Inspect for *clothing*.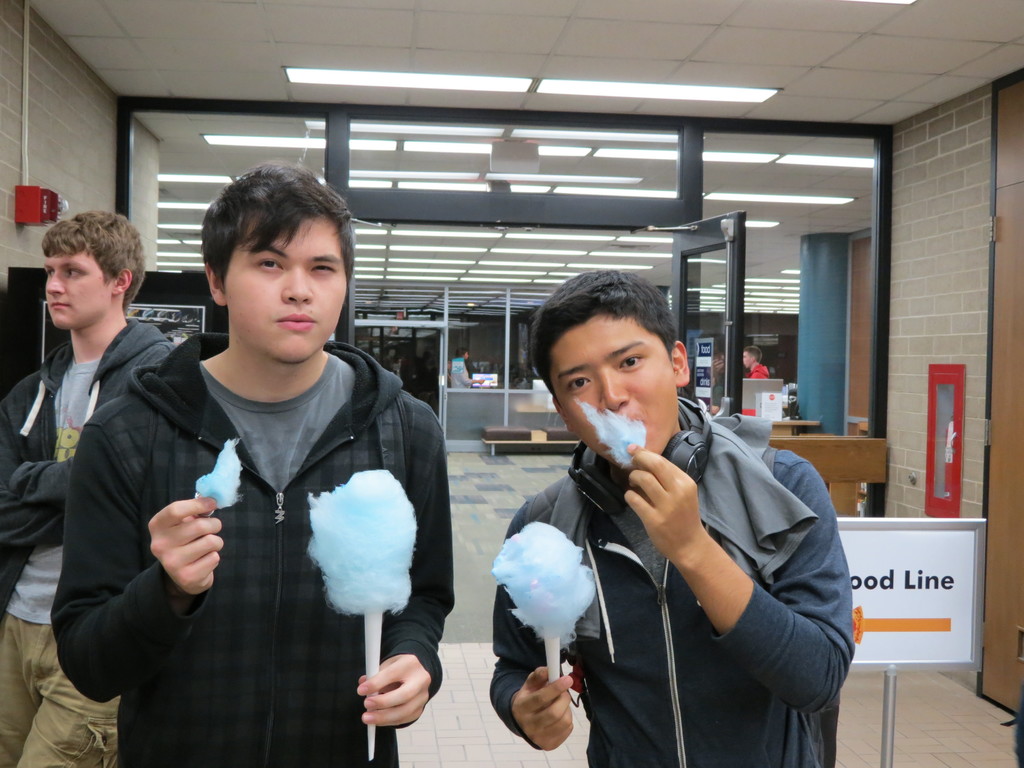
Inspection: (452,357,472,389).
